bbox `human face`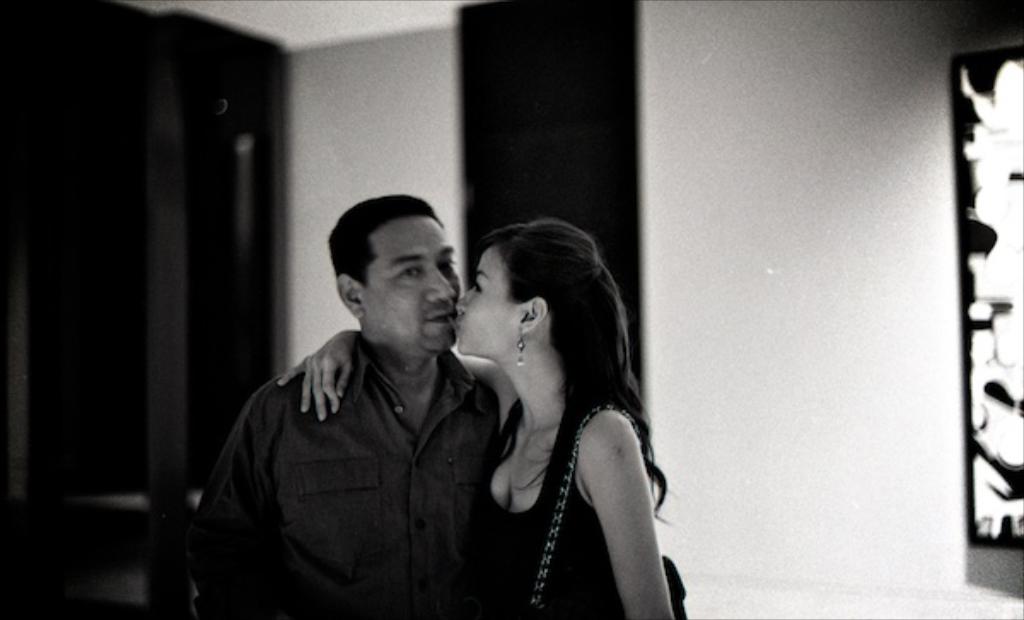
l=362, t=210, r=466, b=352
